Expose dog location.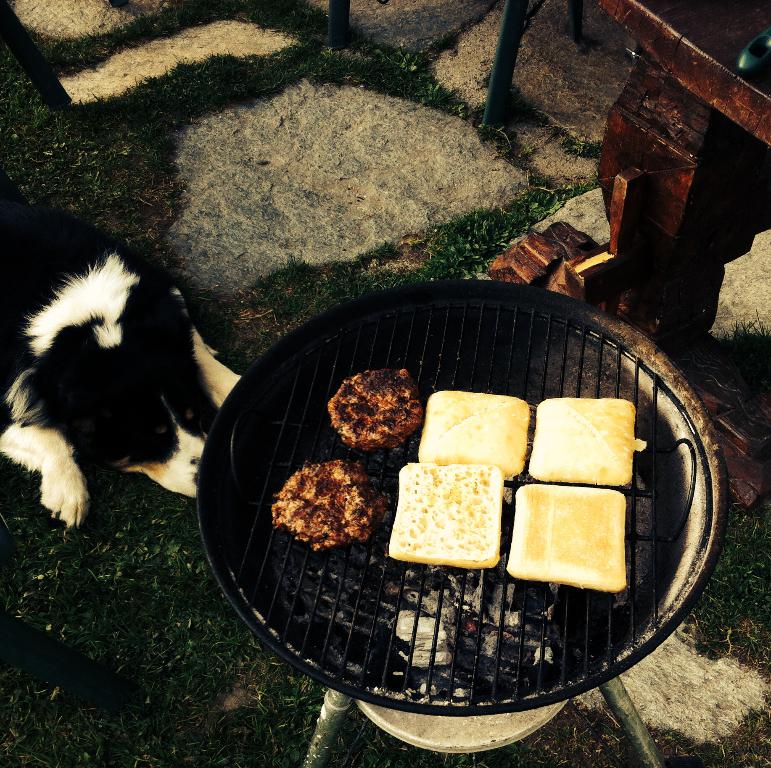
Exposed at Rect(0, 189, 239, 534).
